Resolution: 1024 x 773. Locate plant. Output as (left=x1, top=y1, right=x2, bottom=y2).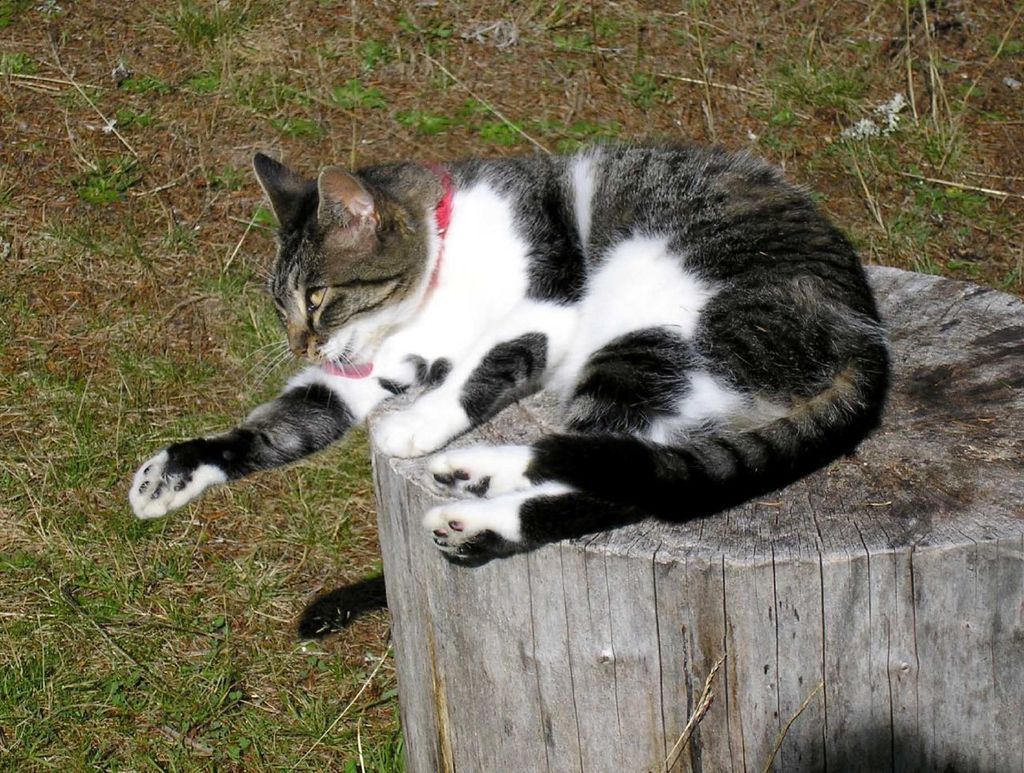
(left=553, top=22, right=590, bottom=50).
